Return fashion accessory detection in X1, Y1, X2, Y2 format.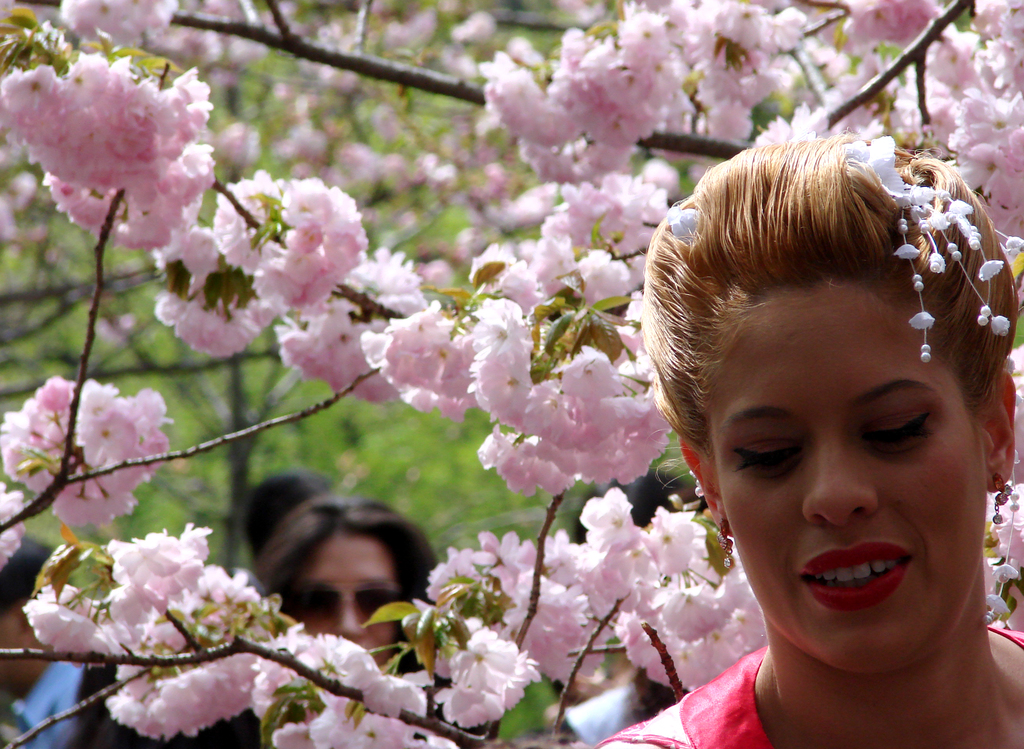
291, 578, 402, 624.
